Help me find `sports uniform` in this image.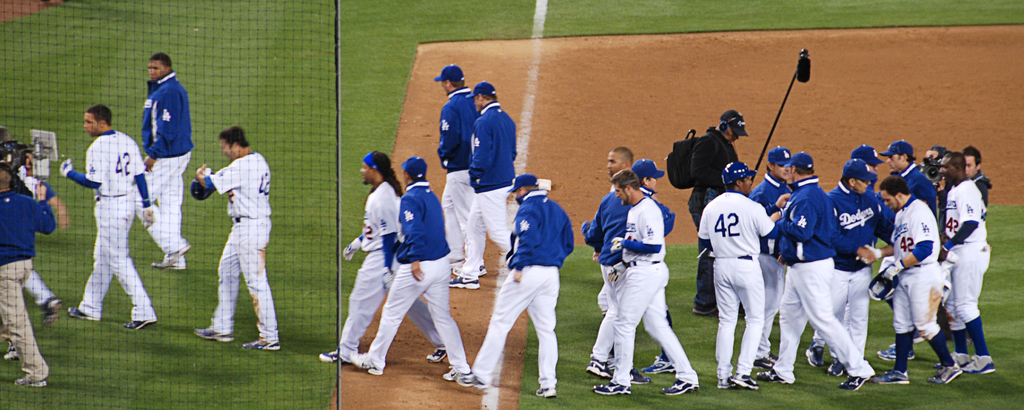
Found it: <box>347,175,436,365</box>.
